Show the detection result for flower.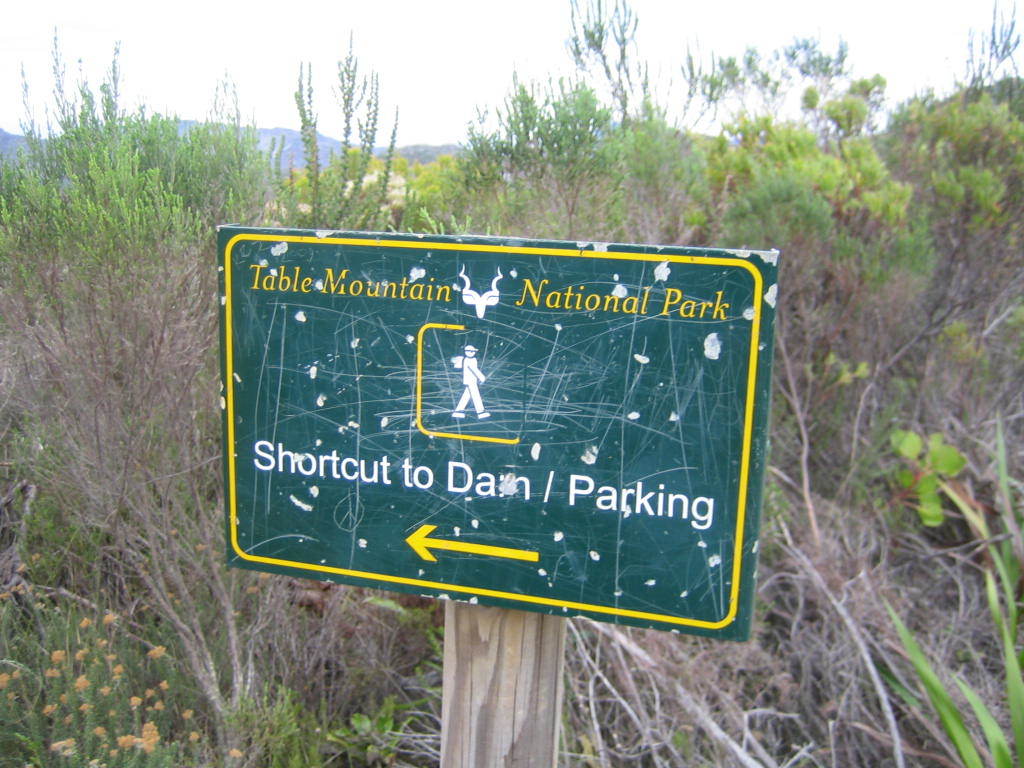
locate(117, 734, 136, 749).
